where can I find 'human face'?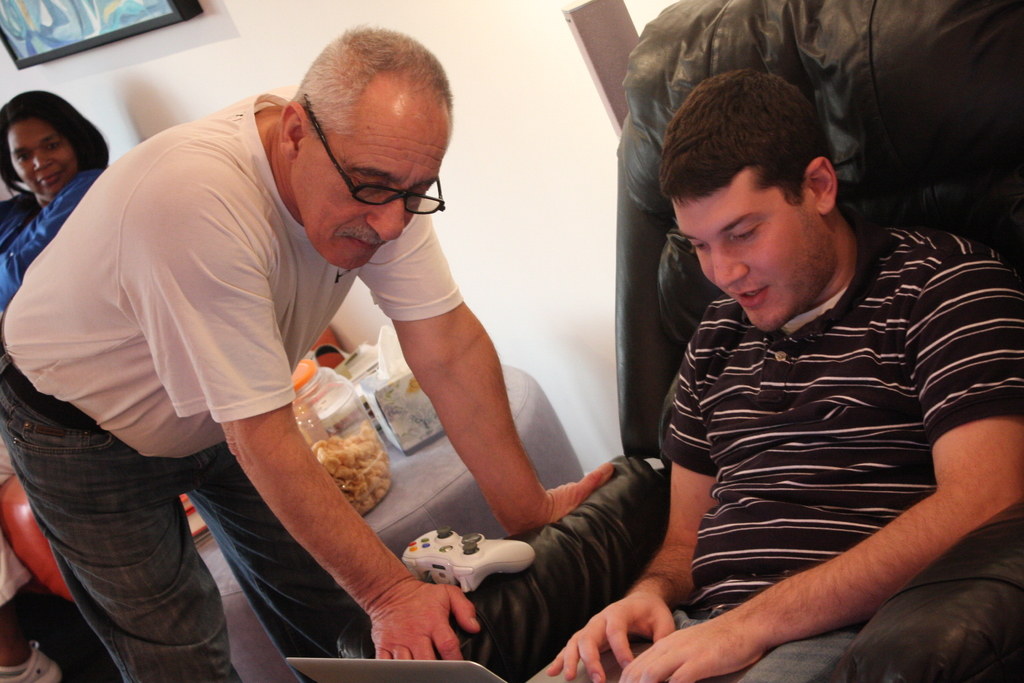
You can find it at box=[286, 106, 452, 272].
